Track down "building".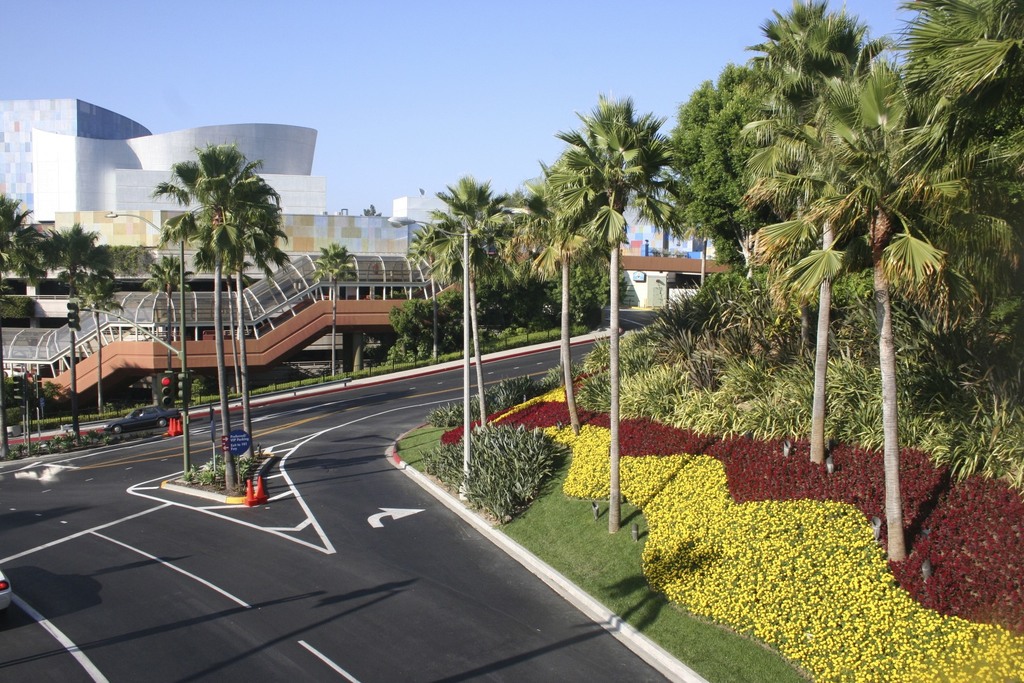
Tracked to 55 209 417 281.
